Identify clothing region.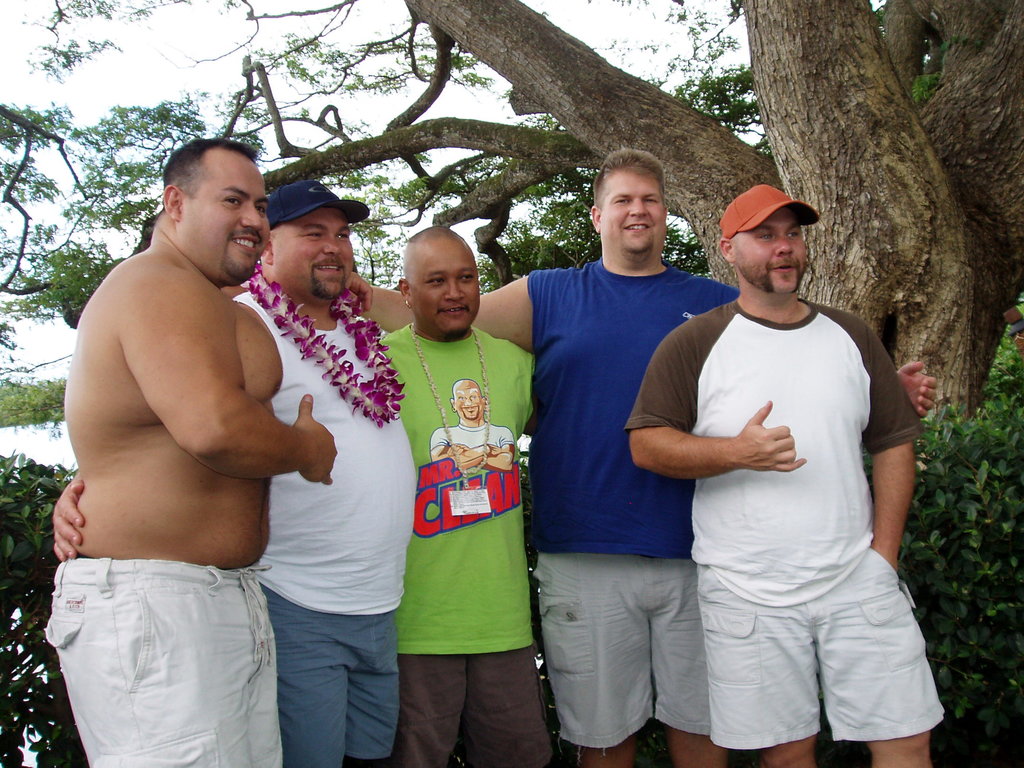
Region: locate(536, 258, 740, 744).
